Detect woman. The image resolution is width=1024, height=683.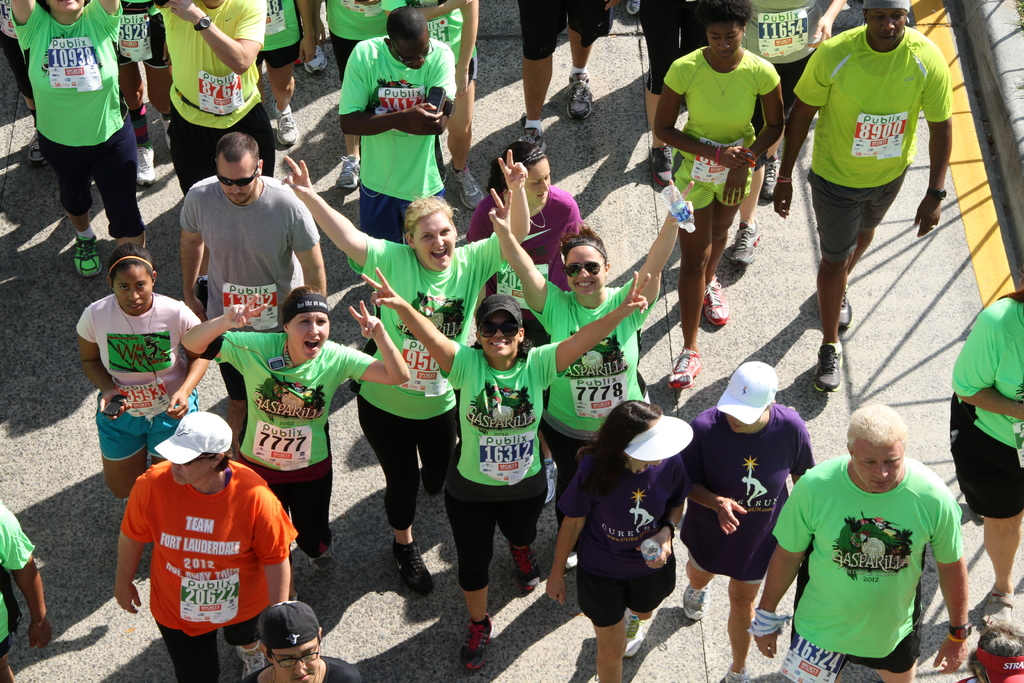
[left=283, top=147, right=529, bottom=593].
